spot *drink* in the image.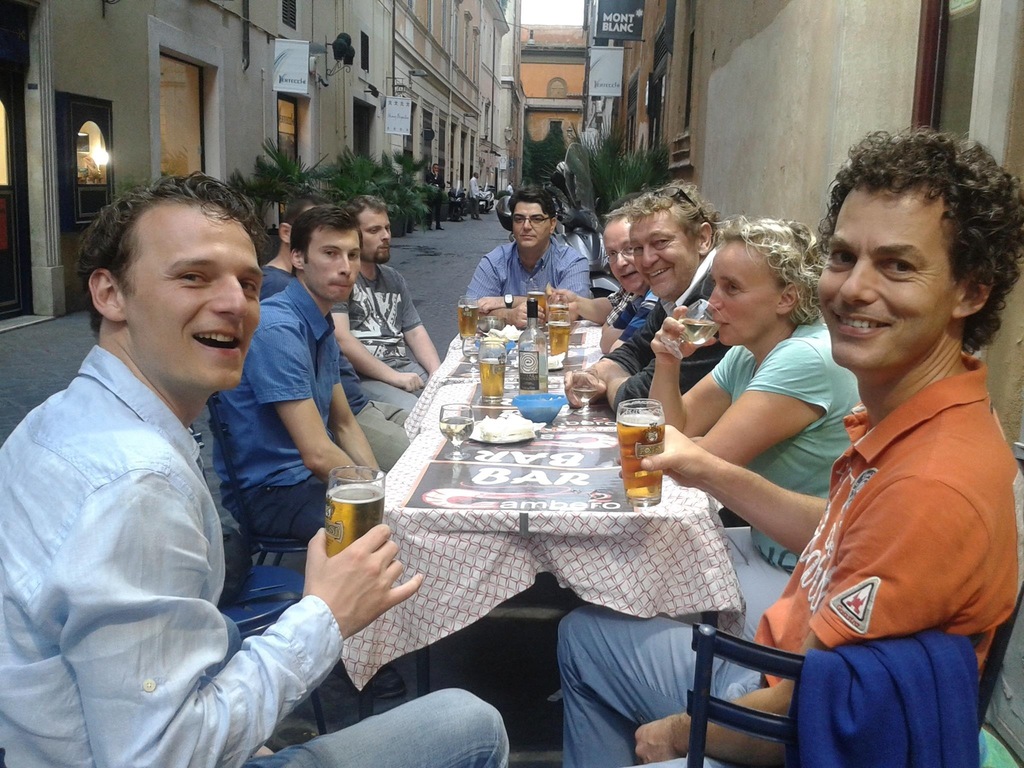
*drink* found at <region>458, 306, 481, 340</region>.
